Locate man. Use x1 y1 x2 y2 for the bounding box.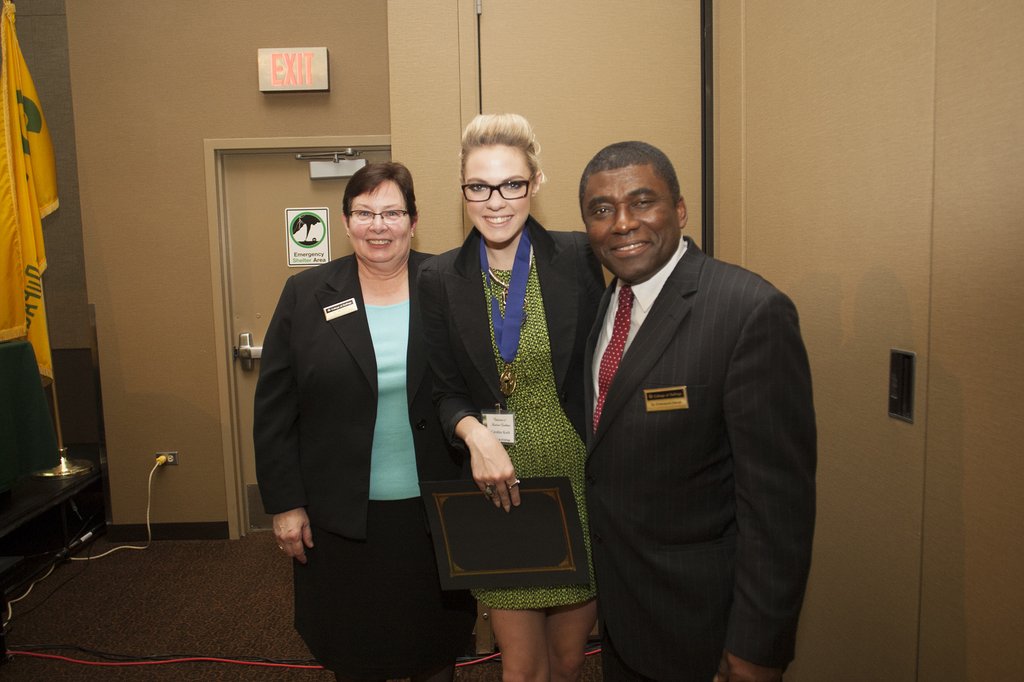
576 145 819 681.
